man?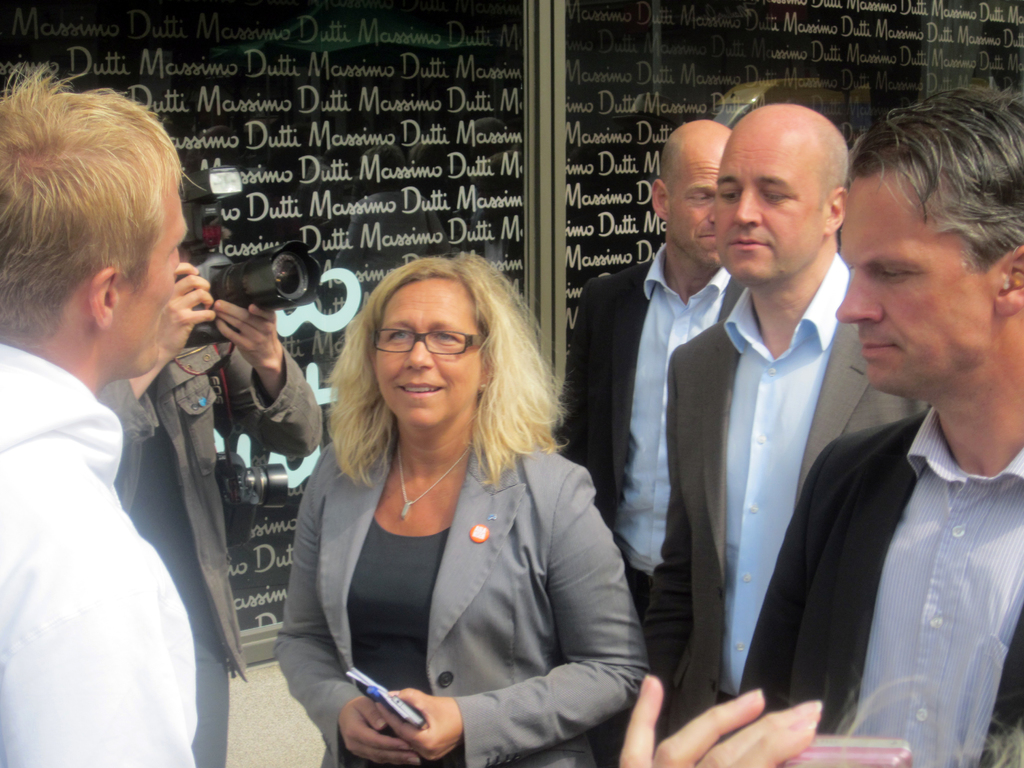
(x1=597, y1=99, x2=932, y2=767)
